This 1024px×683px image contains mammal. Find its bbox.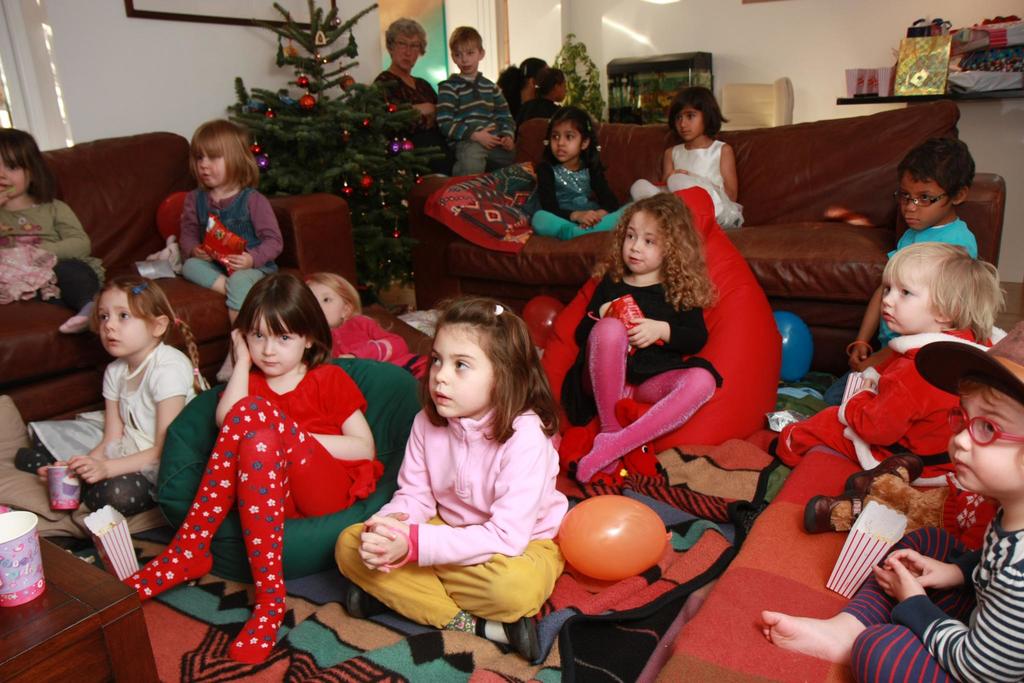
(522, 65, 569, 111).
